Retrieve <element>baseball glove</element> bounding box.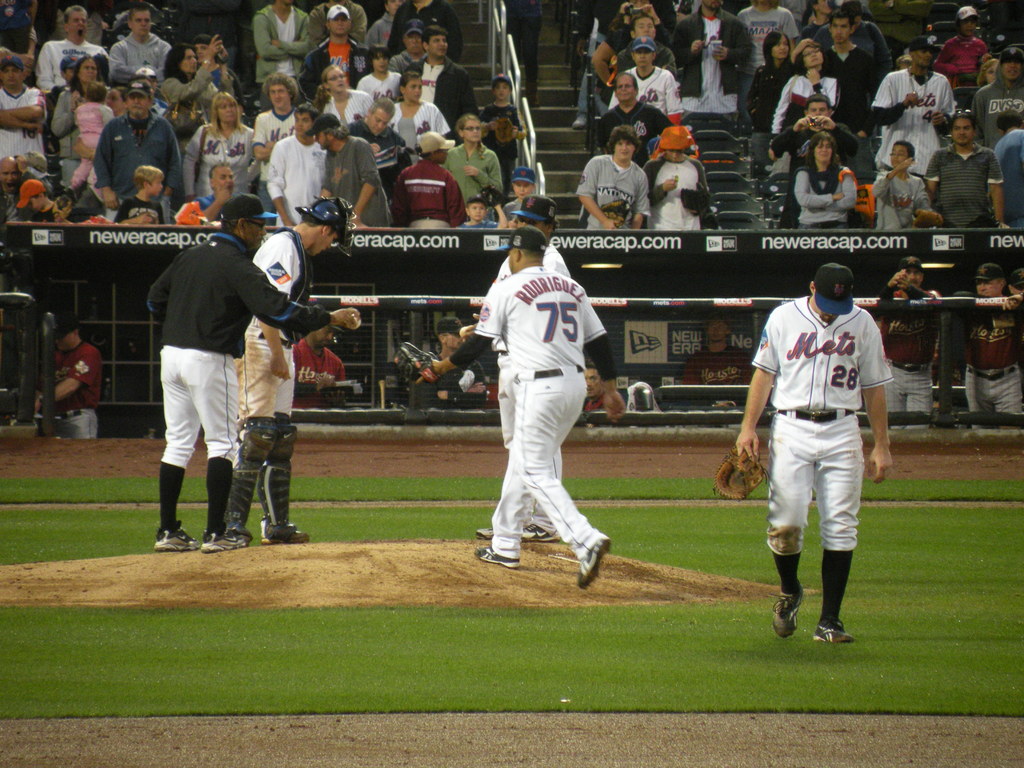
Bounding box: box=[712, 444, 772, 503].
